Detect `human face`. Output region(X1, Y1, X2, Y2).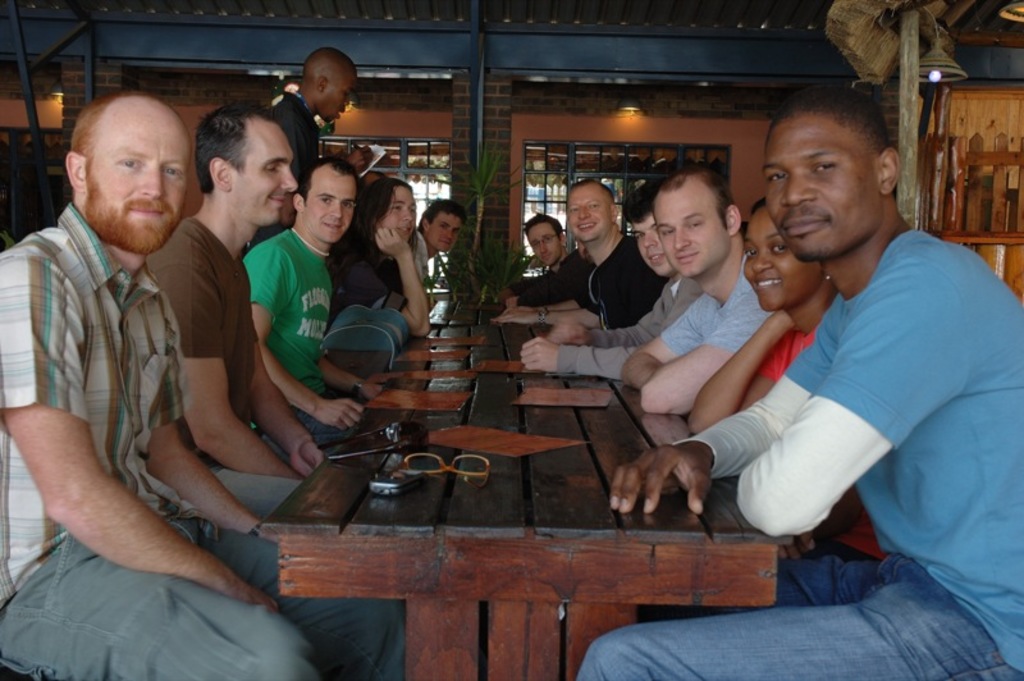
region(636, 215, 677, 278).
